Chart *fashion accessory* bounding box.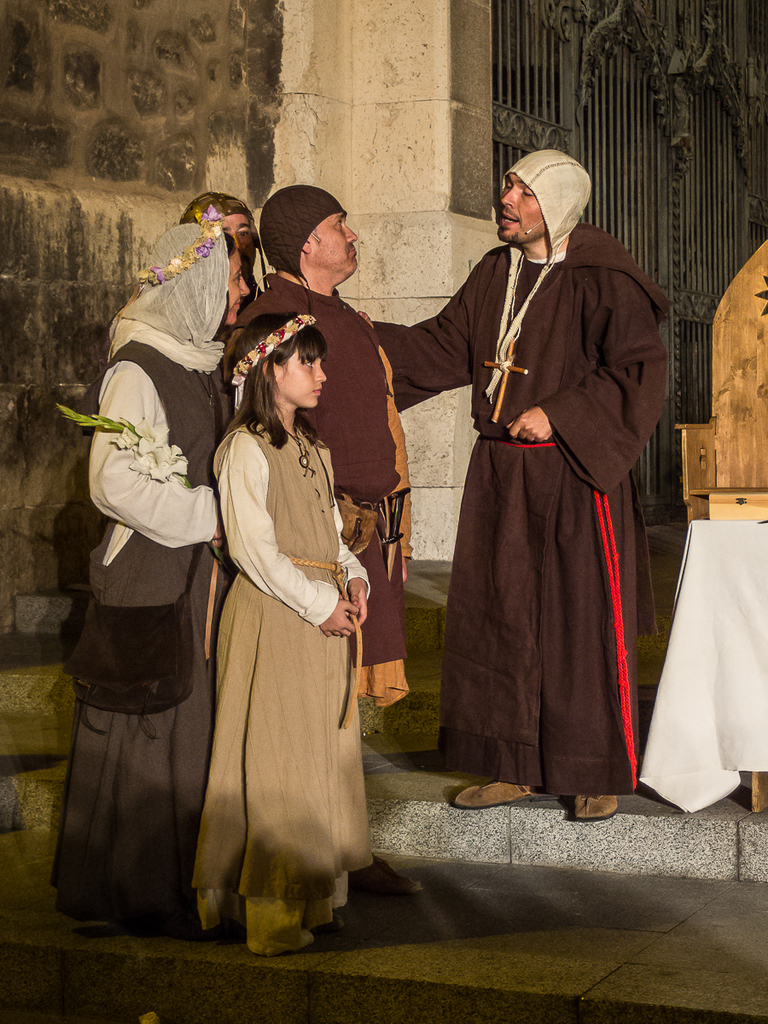
Charted: (288,554,364,730).
